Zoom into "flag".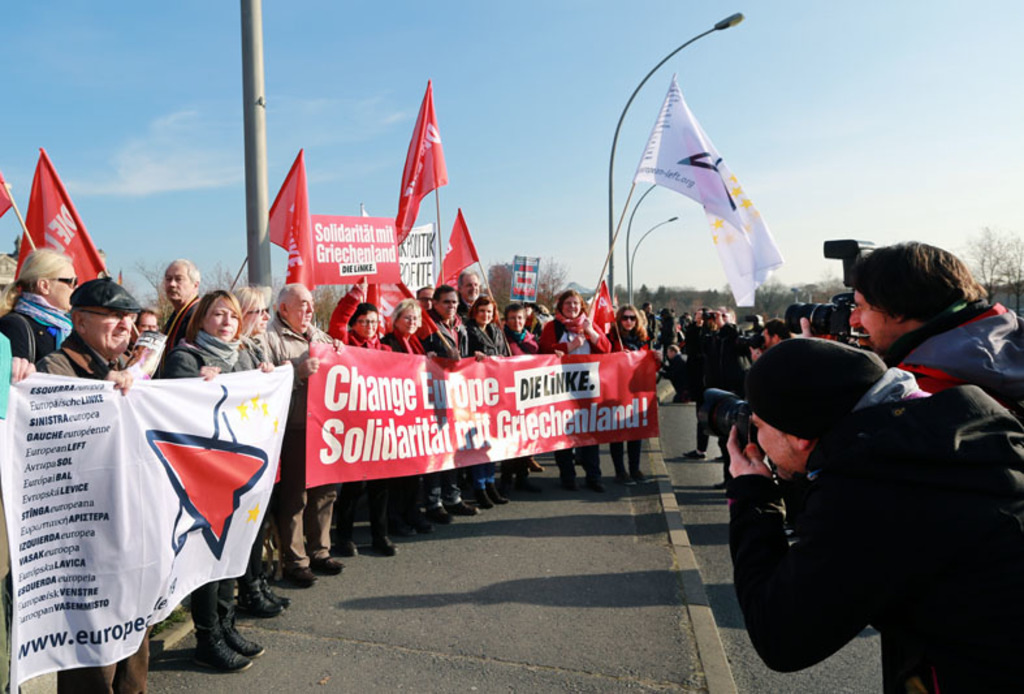
Zoom target: region(574, 277, 619, 333).
